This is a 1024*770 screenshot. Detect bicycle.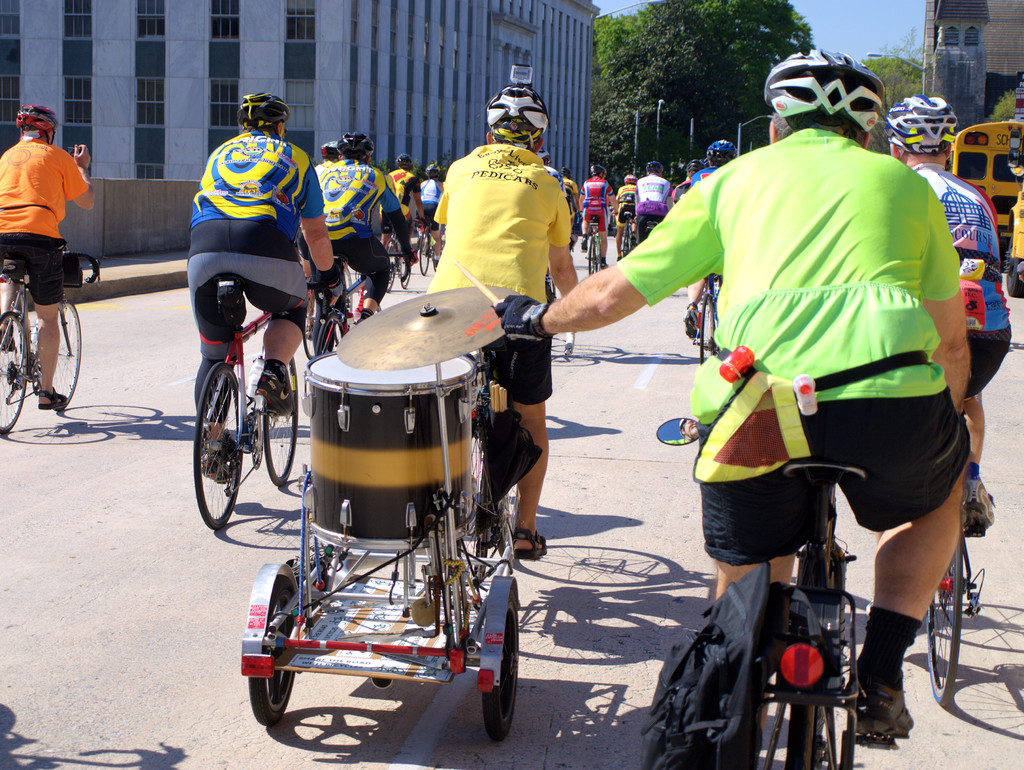
bbox=(644, 218, 659, 238).
